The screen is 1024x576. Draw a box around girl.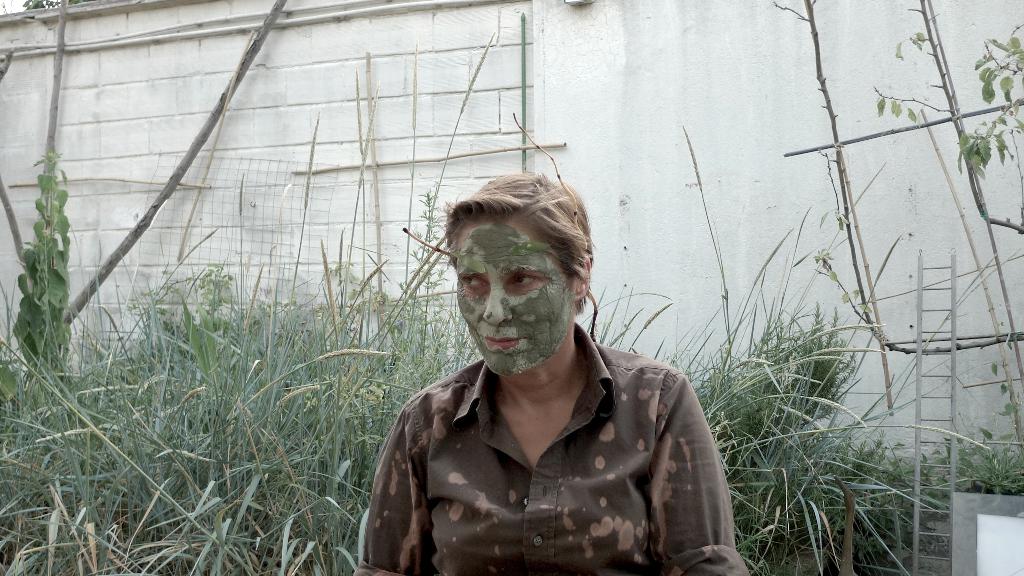
rect(346, 171, 744, 575).
